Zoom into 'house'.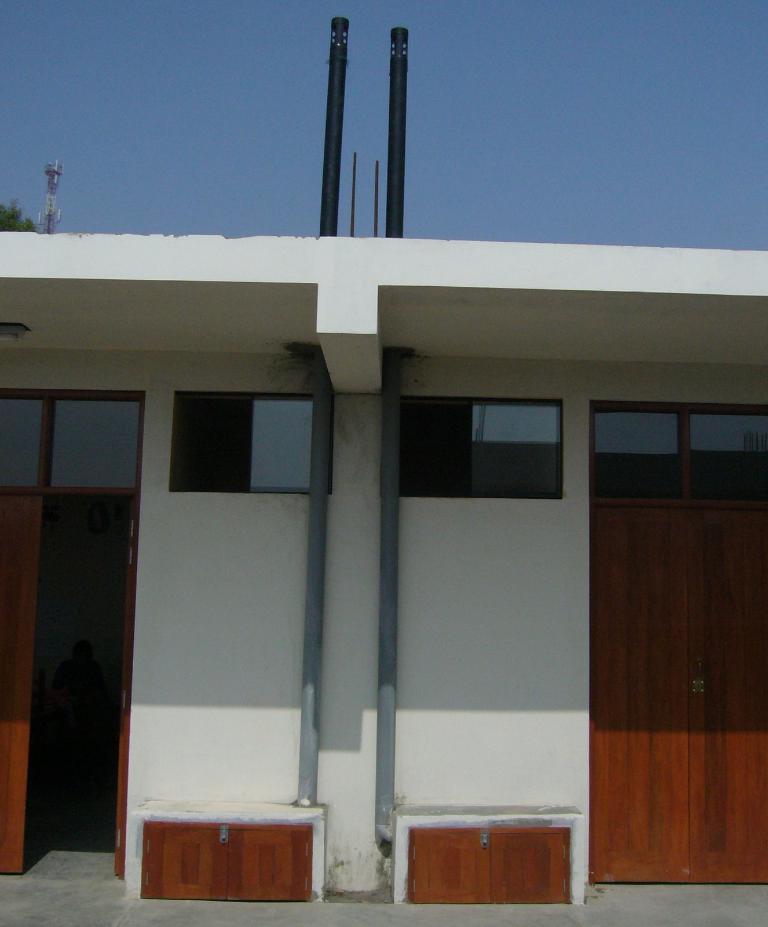
Zoom target: {"left": 0, "top": 17, "right": 767, "bottom": 926}.
